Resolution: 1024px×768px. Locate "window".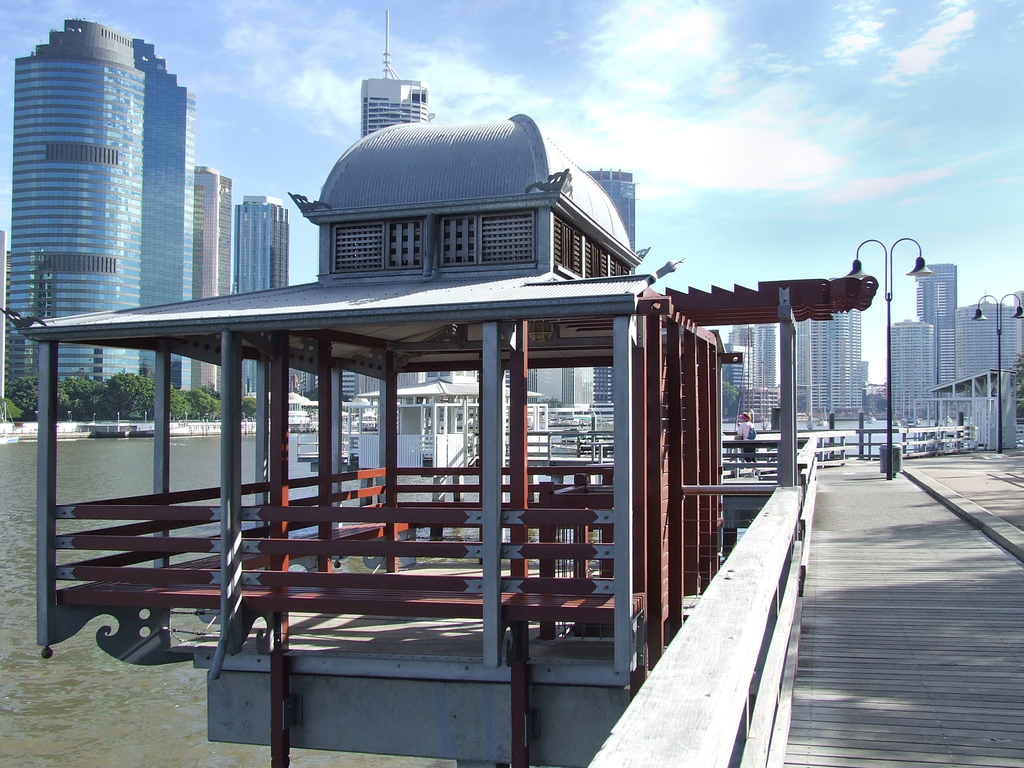
(385, 393, 491, 440).
